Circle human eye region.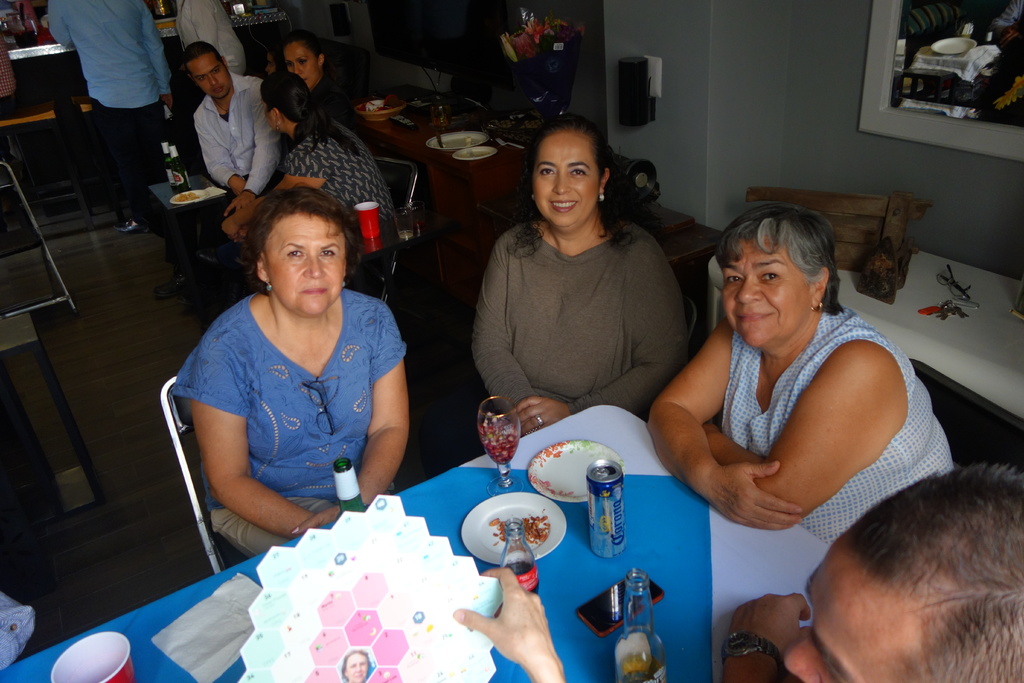
Region: [757, 268, 779, 284].
